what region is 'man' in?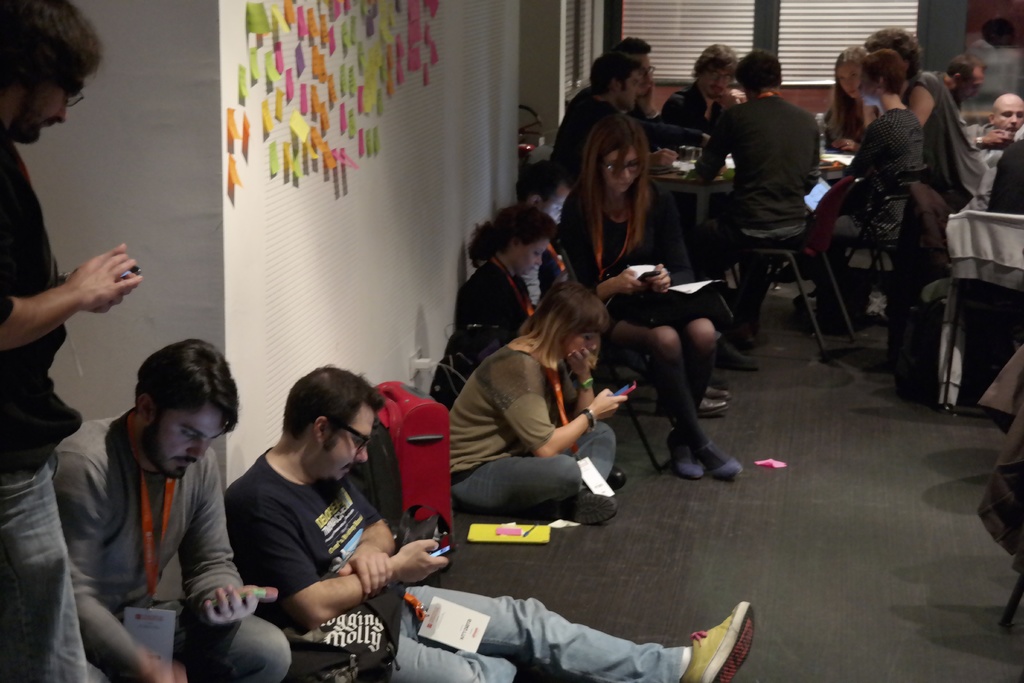
[left=702, top=47, right=851, bottom=329].
